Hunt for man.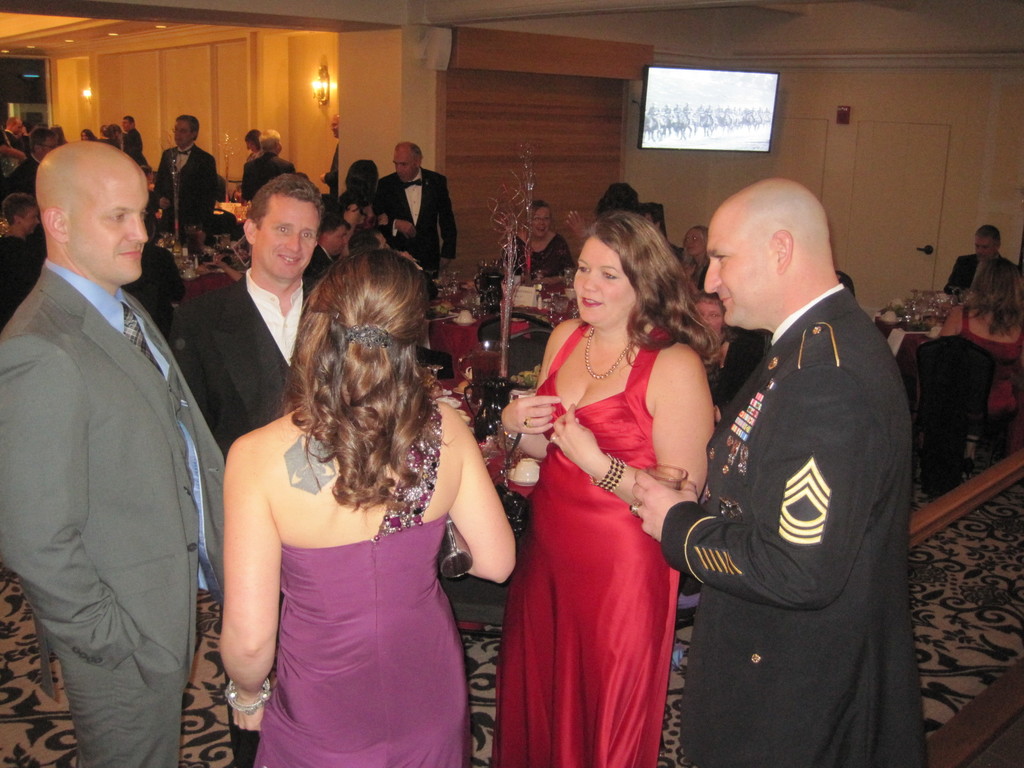
Hunted down at bbox=[0, 117, 27, 162].
